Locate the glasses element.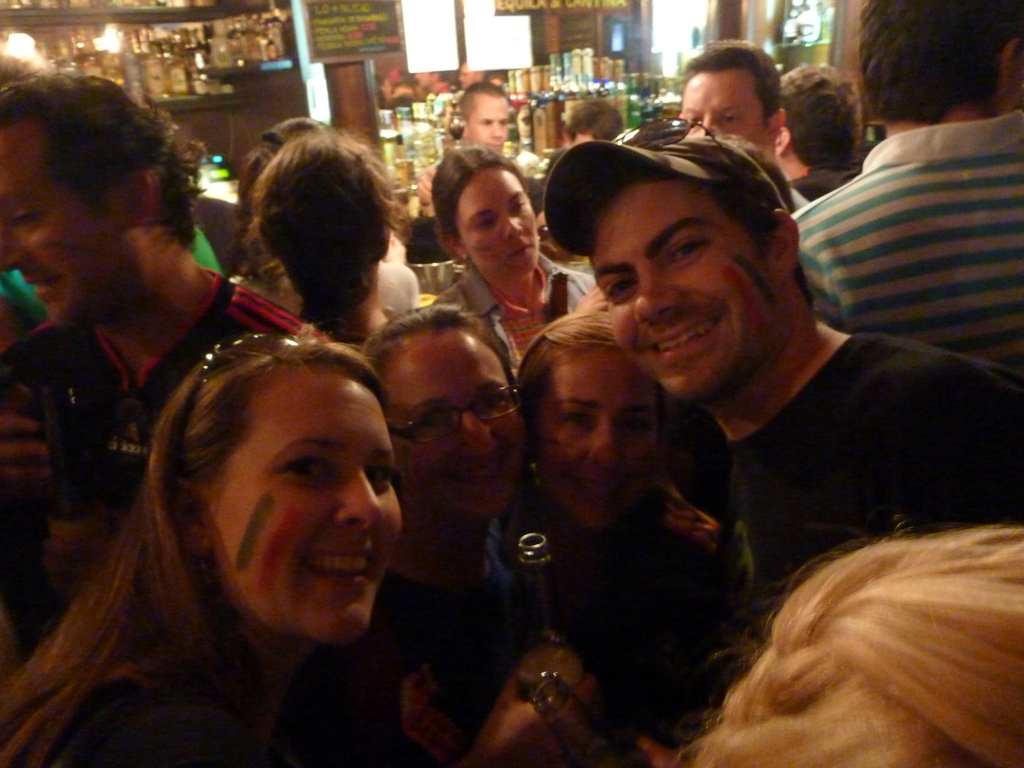
Element bbox: x1=388 y1=380 x2=524 y2=451.
